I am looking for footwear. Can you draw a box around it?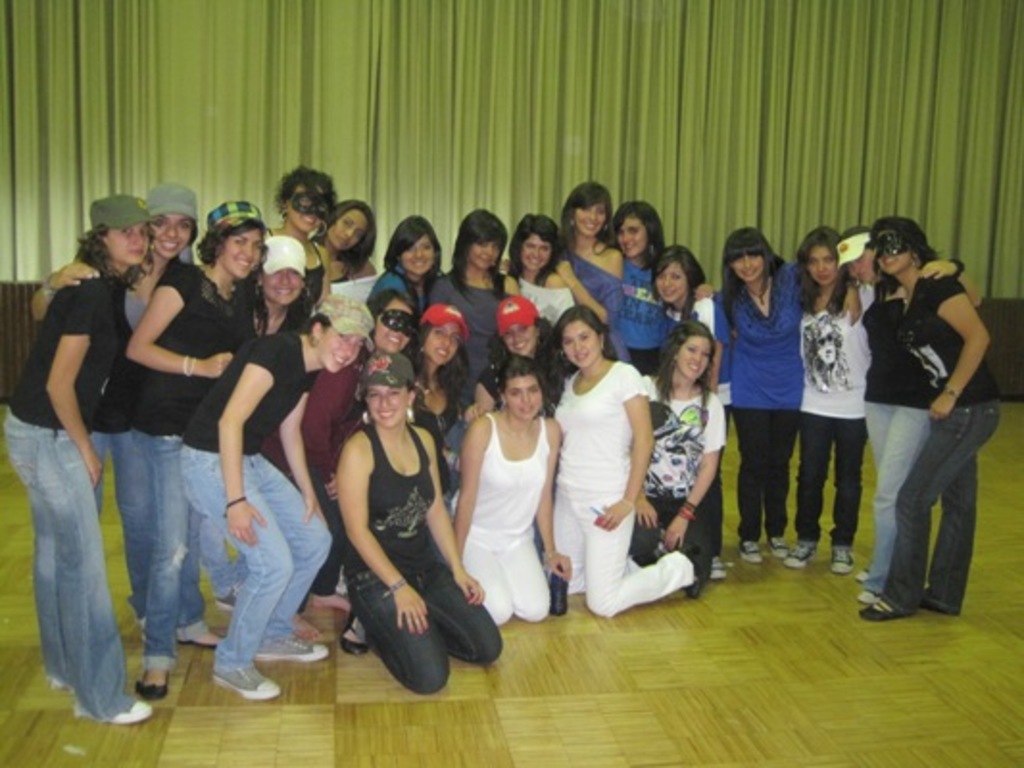
Sure, the bounding box is bbox=[680, 541, 711, 597].
